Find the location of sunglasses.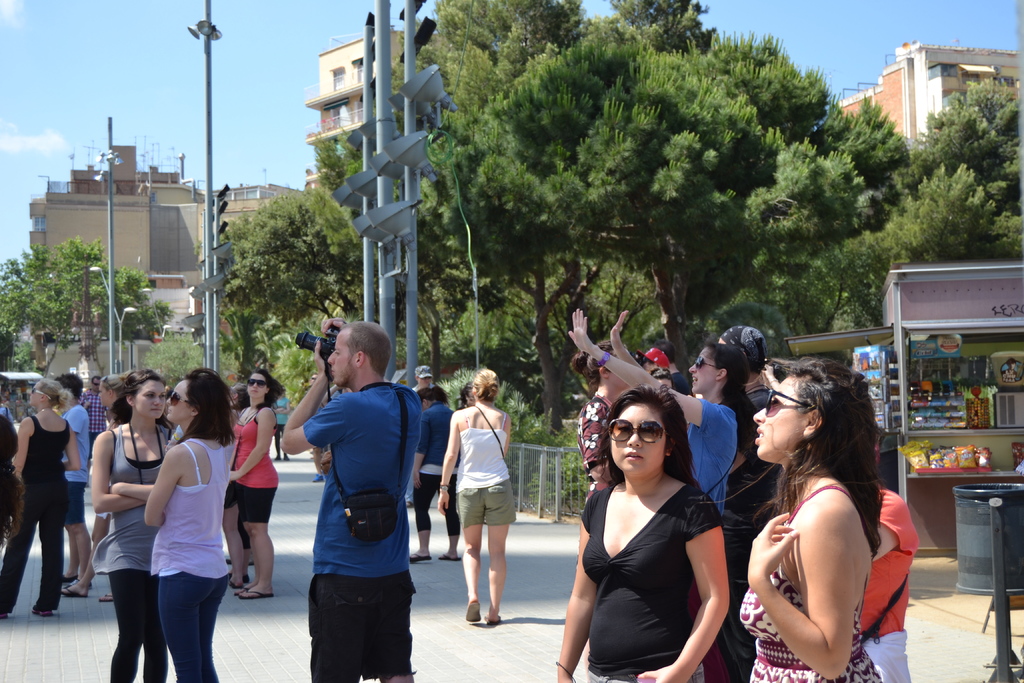
Location: x1=610 y1=419 x2=664 y2=443.
